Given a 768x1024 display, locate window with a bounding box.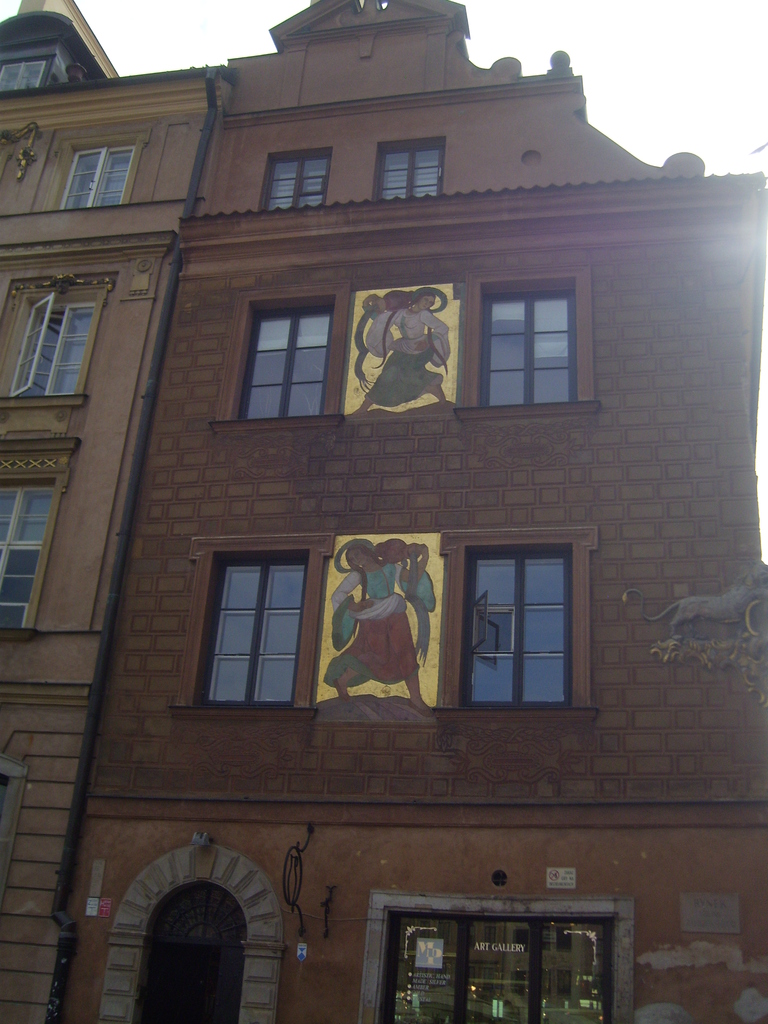
Located: bbox=(168, 536, 333, 721).
